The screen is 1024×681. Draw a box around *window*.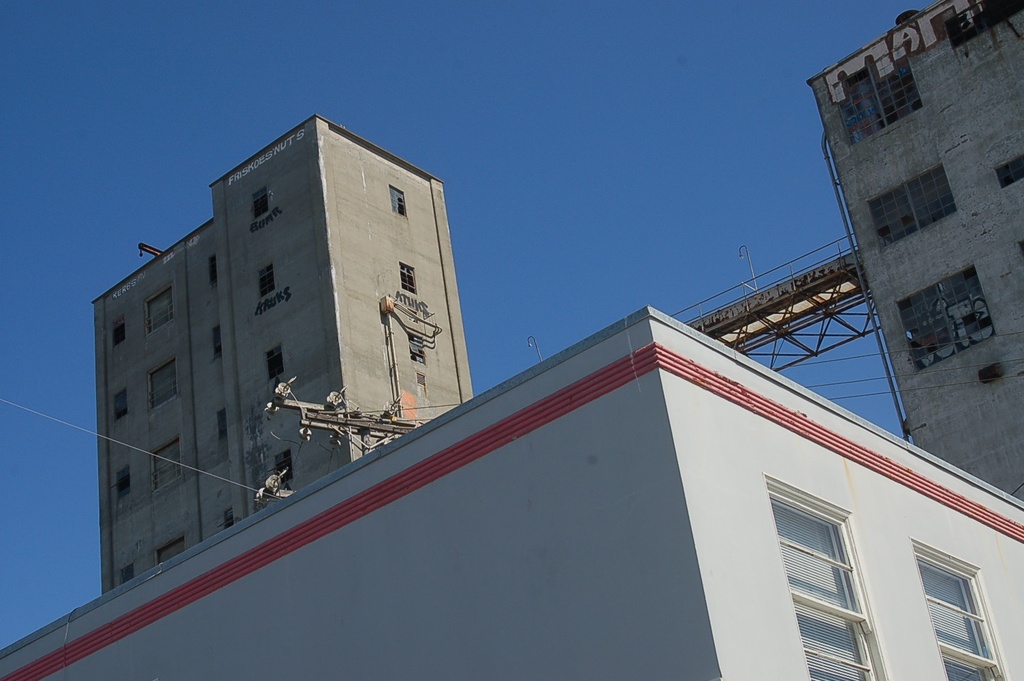
bbox=[118, 561, 133, 588].
